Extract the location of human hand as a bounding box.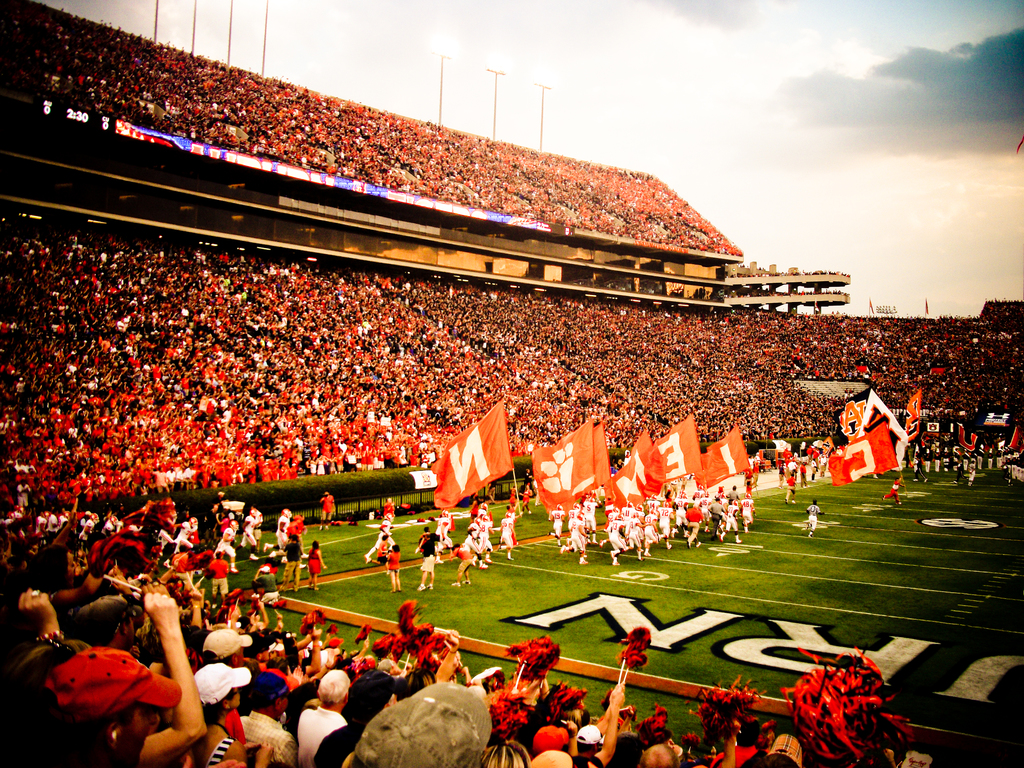
bbox=(390, 665, 401, 675).
